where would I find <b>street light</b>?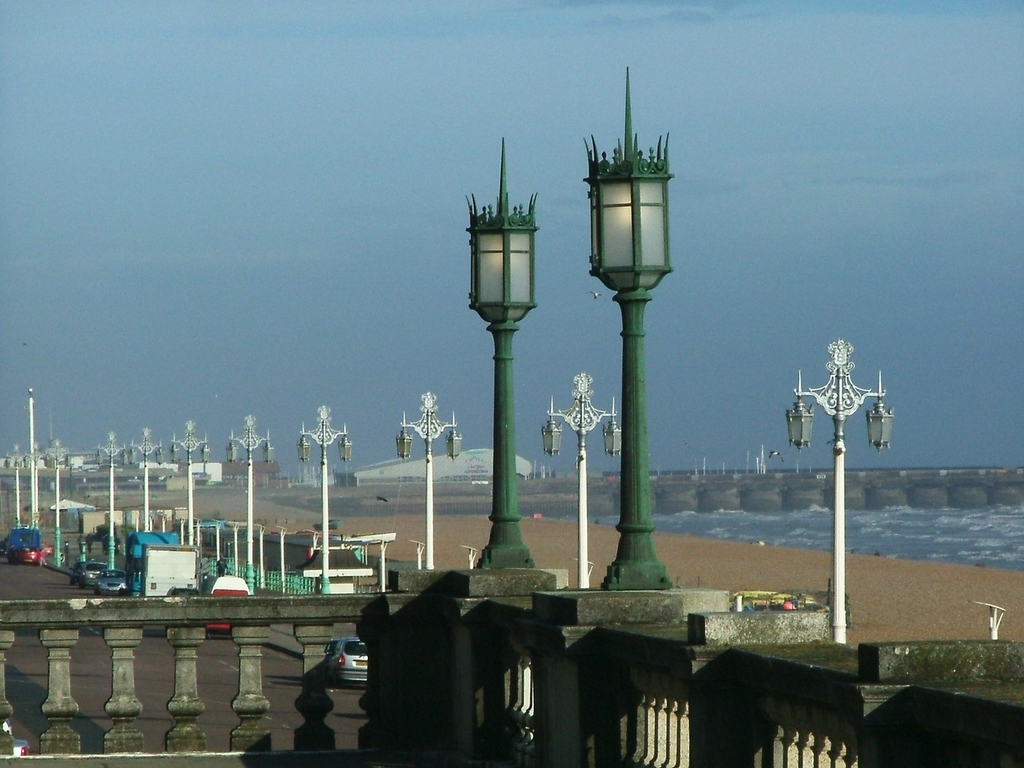
At <bbox>94, 431, 134, 545</bbox>.
